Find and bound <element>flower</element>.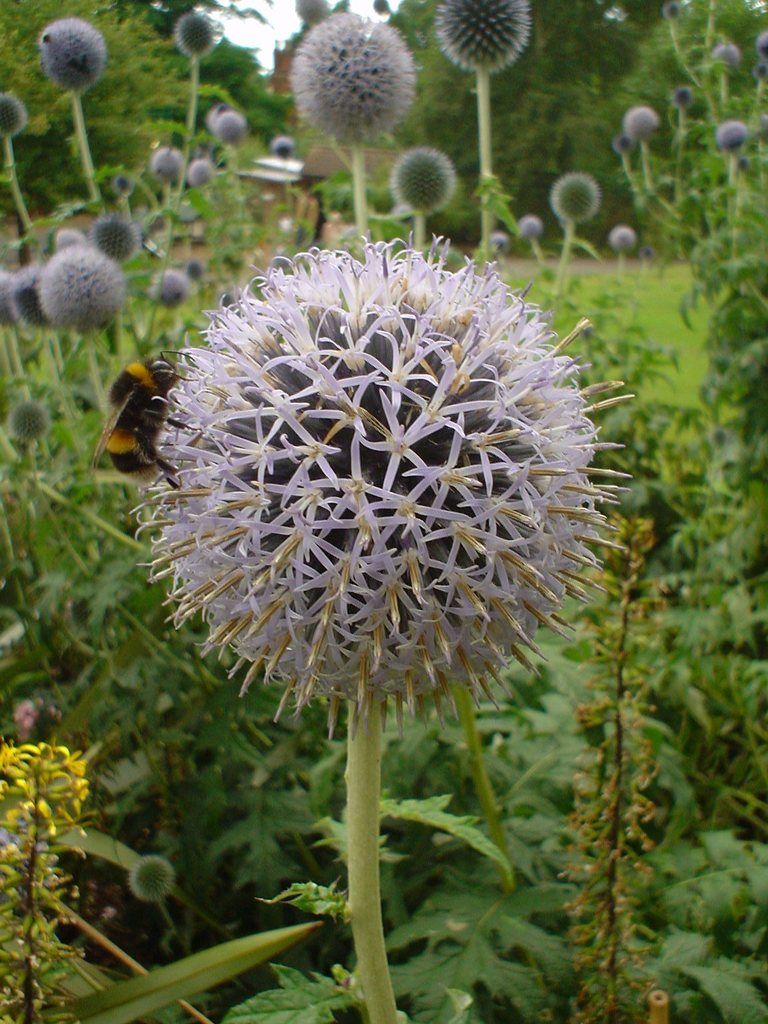
Bound: rect(268, 134, 289, 163).
